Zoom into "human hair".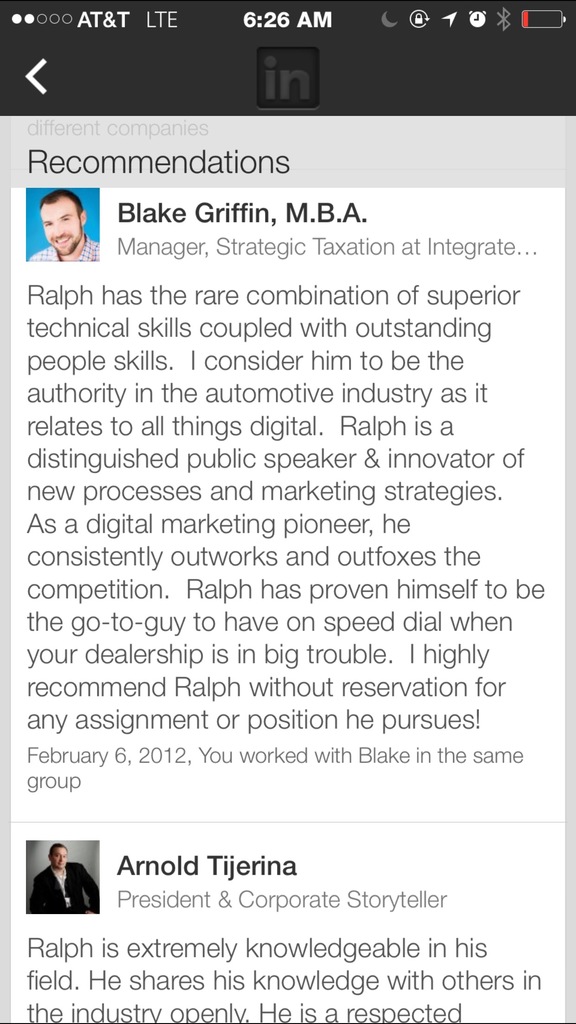
Zoom target: locate(52, 843, 64, 853).
